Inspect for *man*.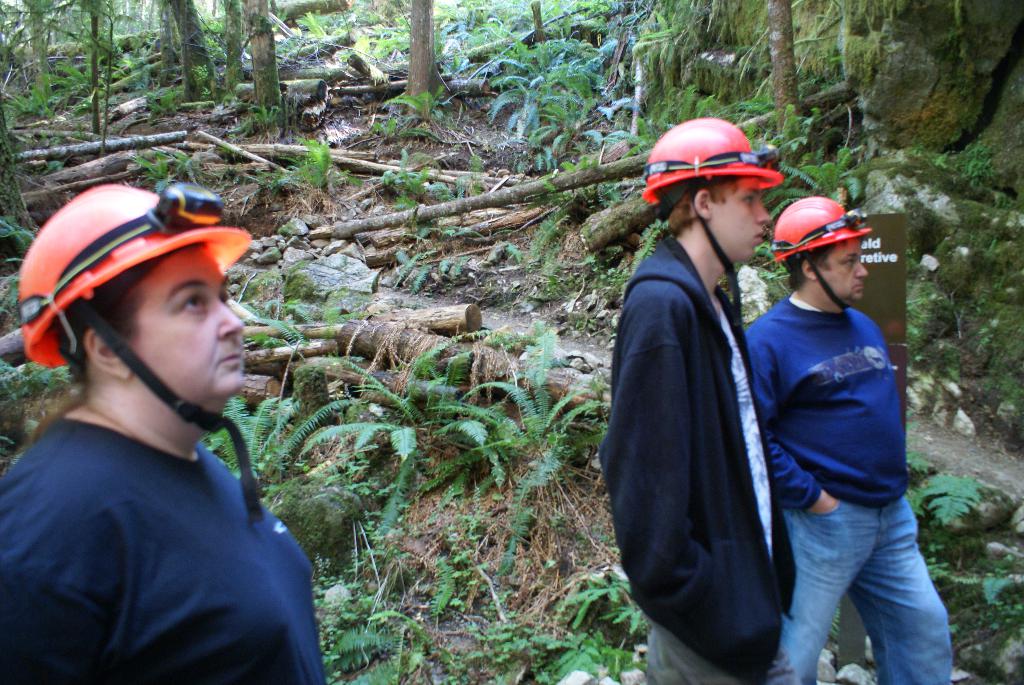
Inspection: [left=593, top=118, right=791, bottom=684].
